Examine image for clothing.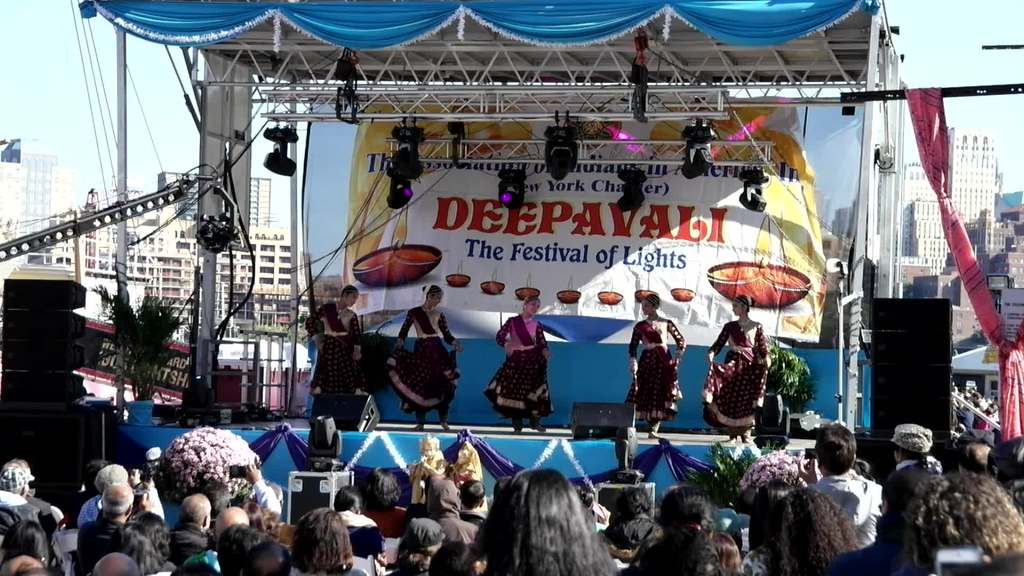
Examination result: (303,303,361,395).
